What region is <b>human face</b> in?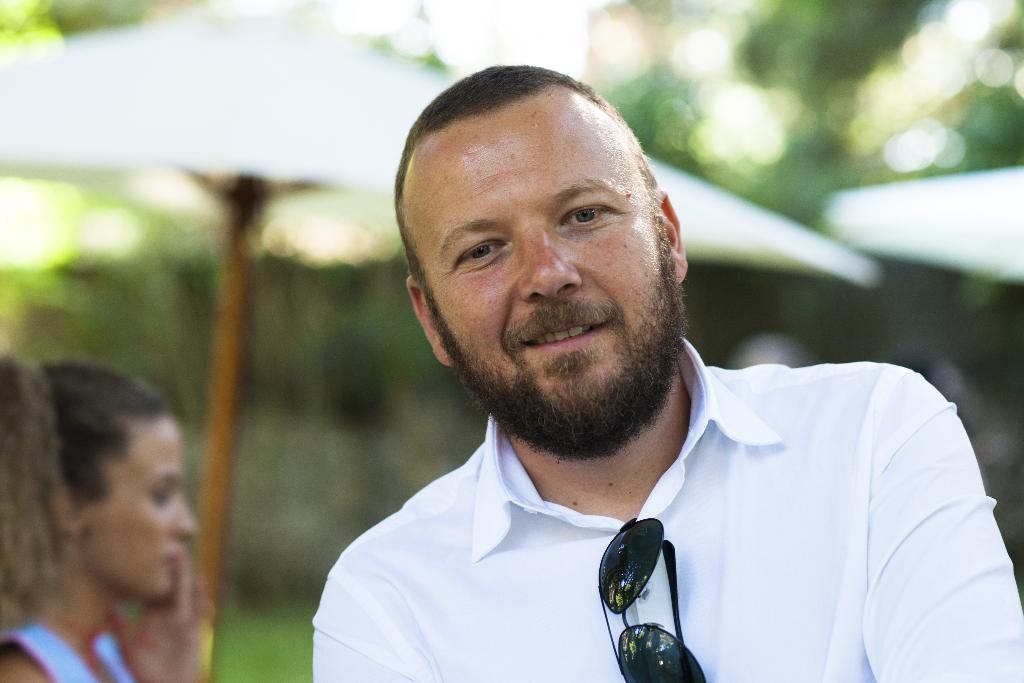
Rect(400, 90, 678, 441).
